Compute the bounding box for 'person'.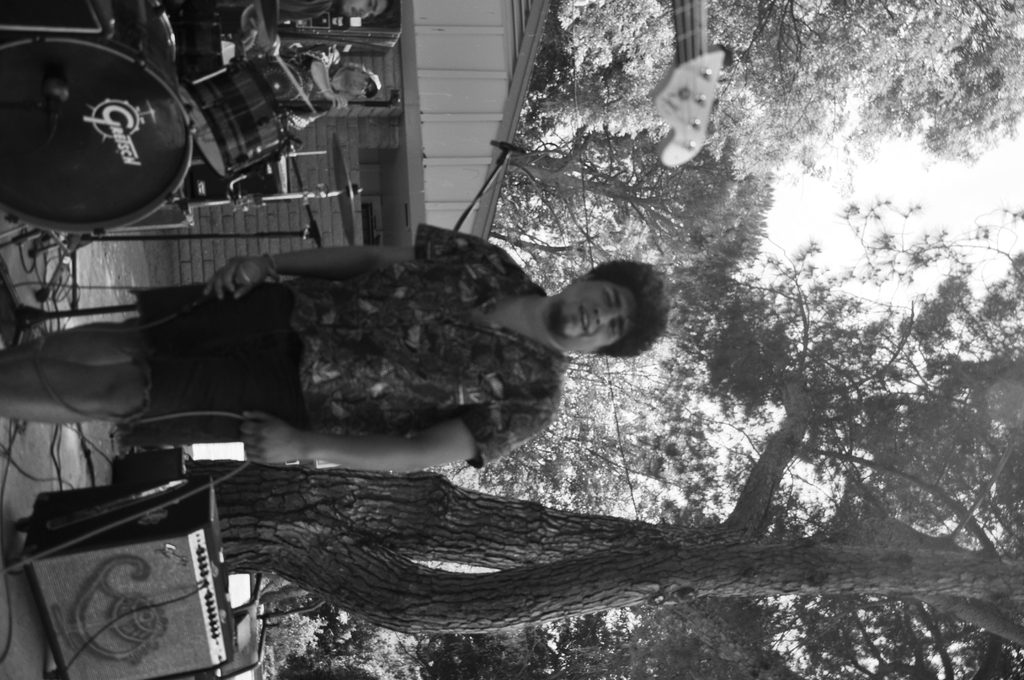
<box>291,50,385,114</box>.
